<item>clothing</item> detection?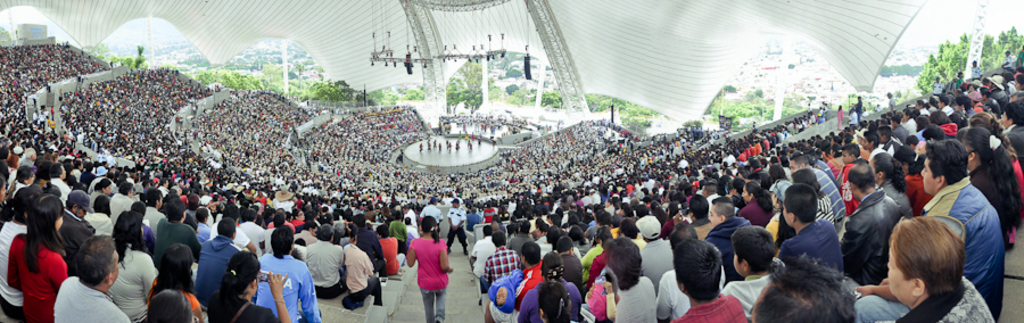
bbox(408, 238, 439, 315)
